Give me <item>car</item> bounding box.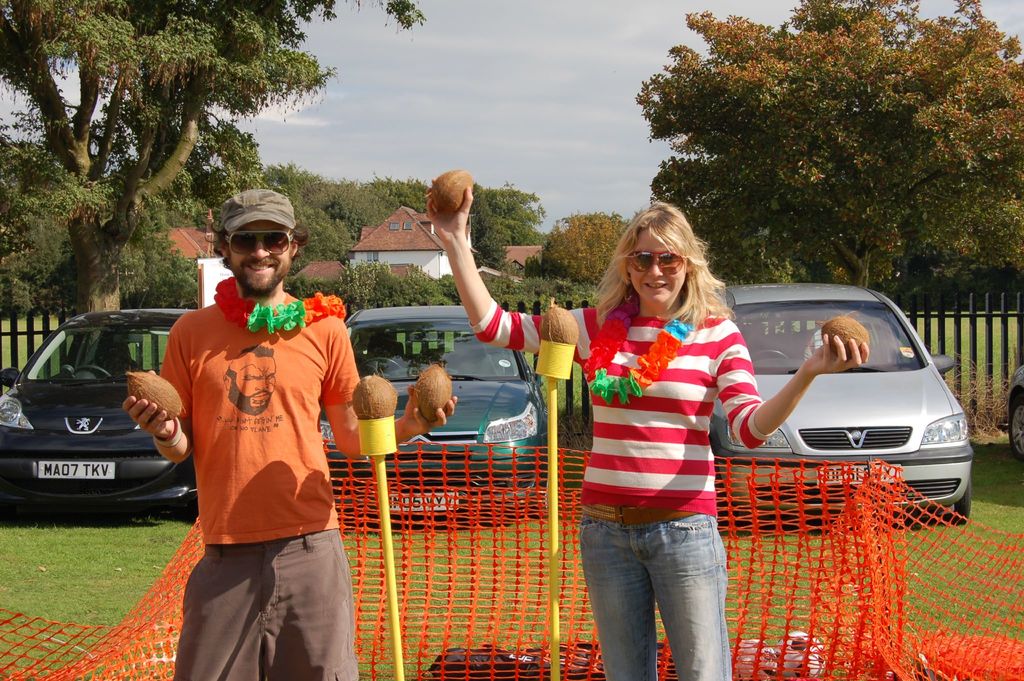
box=[317, 302, 549, 531].
